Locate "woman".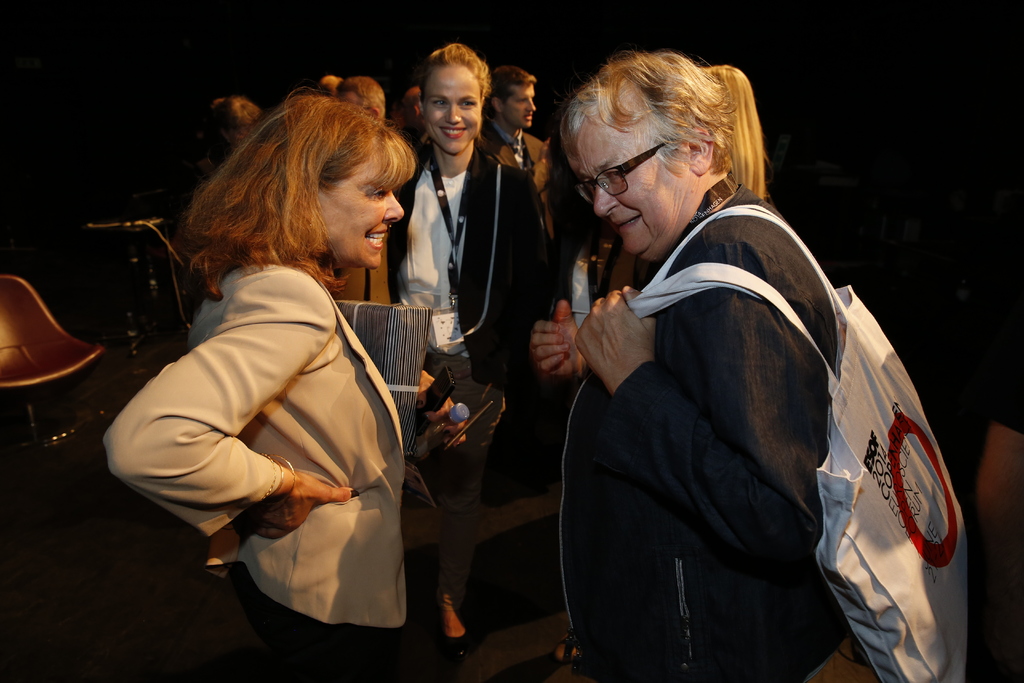
Bounding box: x1=132, y1=76, x2=424, y2=669.
